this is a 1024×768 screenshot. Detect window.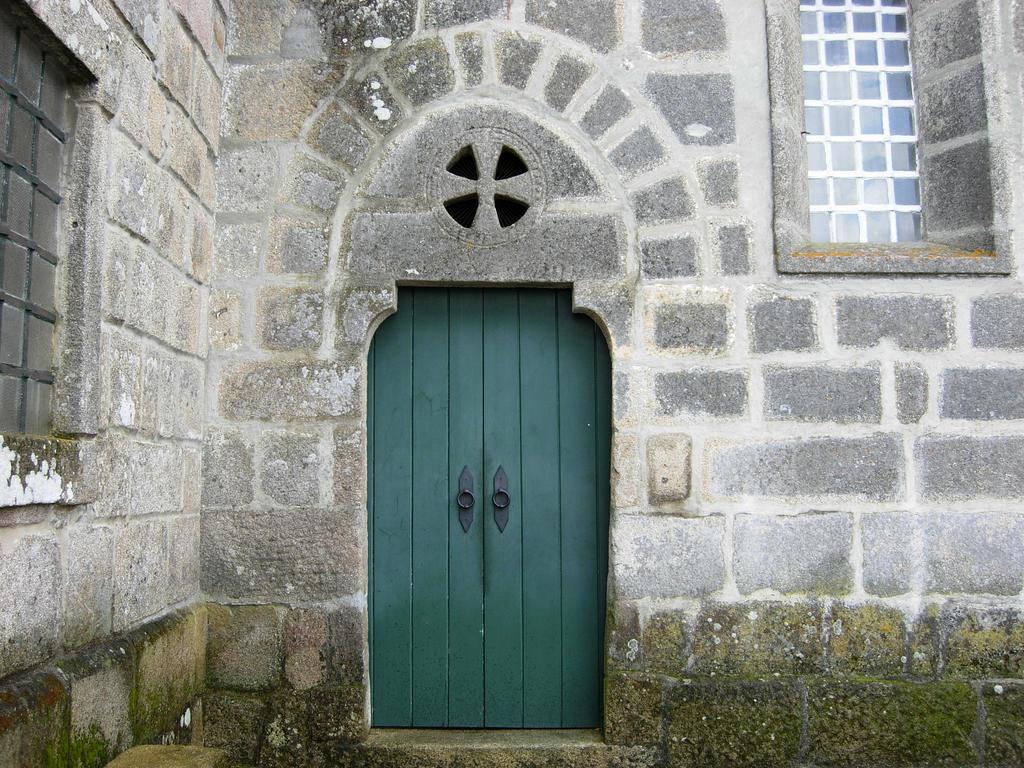
[797,1,940,269].
